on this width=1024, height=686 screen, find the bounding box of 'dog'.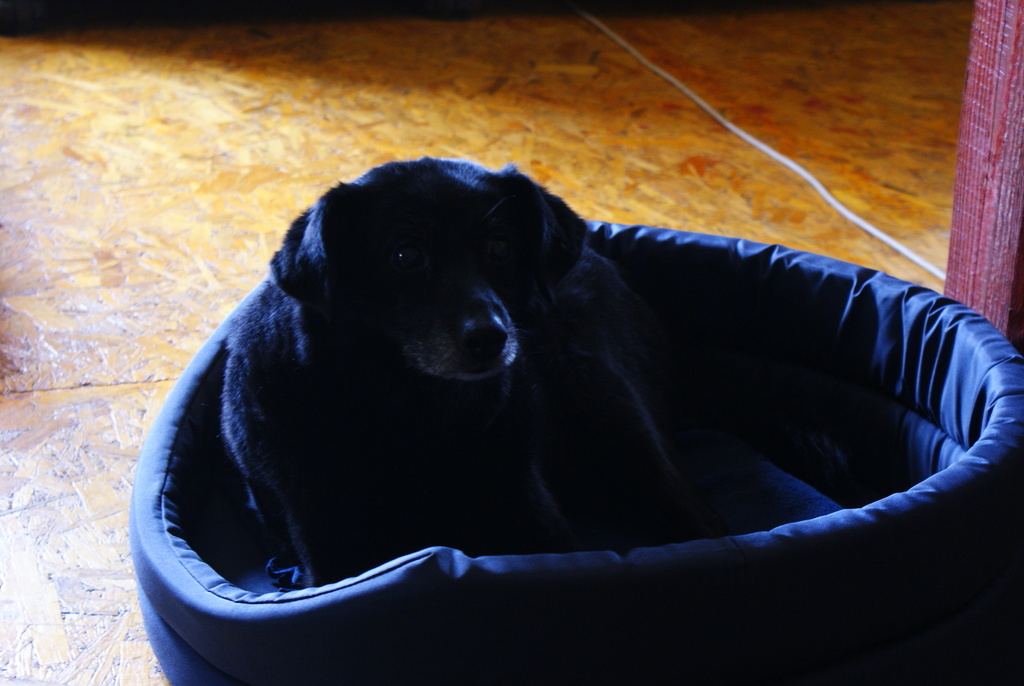
Bounding box: box=[220, 157, 656, 592].
